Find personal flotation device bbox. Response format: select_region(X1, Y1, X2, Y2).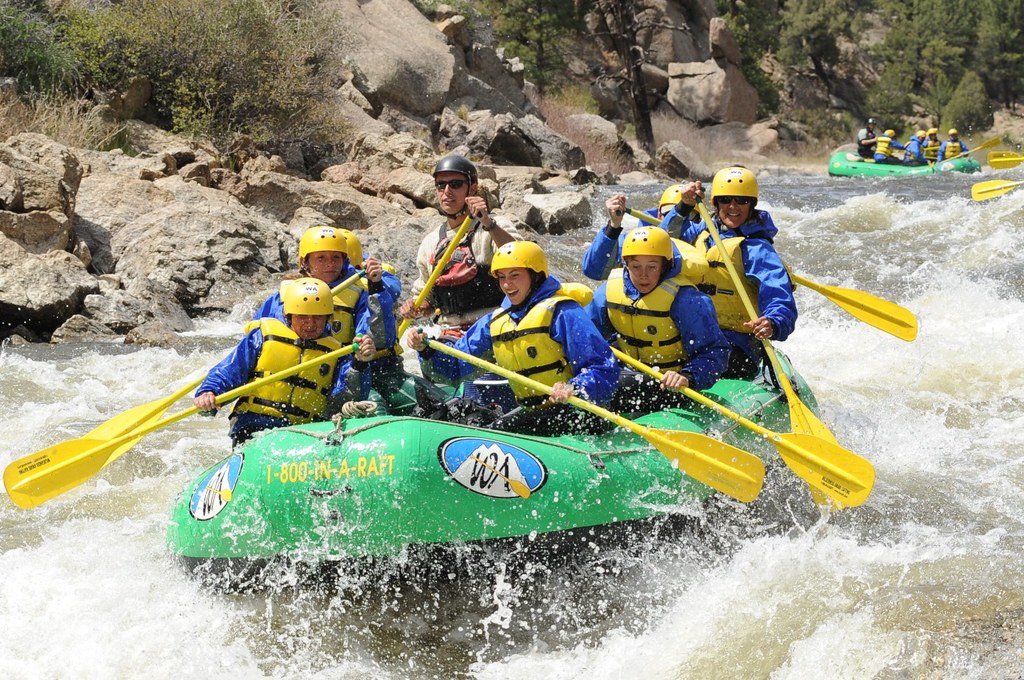
select_region(584, 266, 734, 391).
